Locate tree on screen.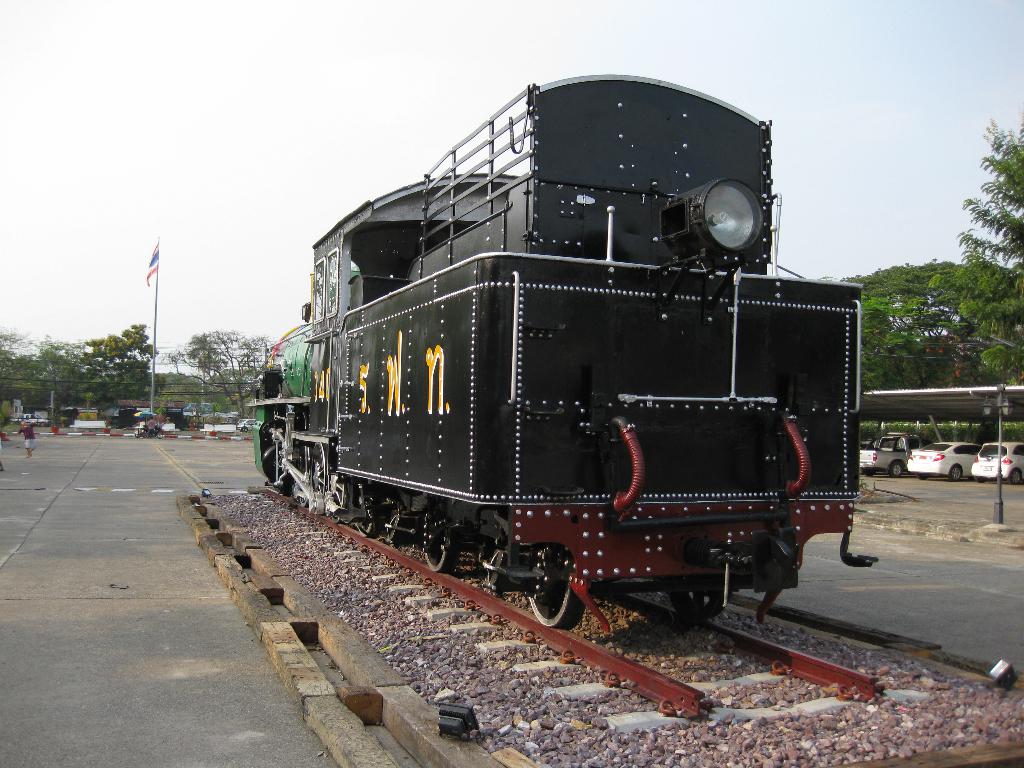
On screen at l=846, t=259, r=996, b=385.
